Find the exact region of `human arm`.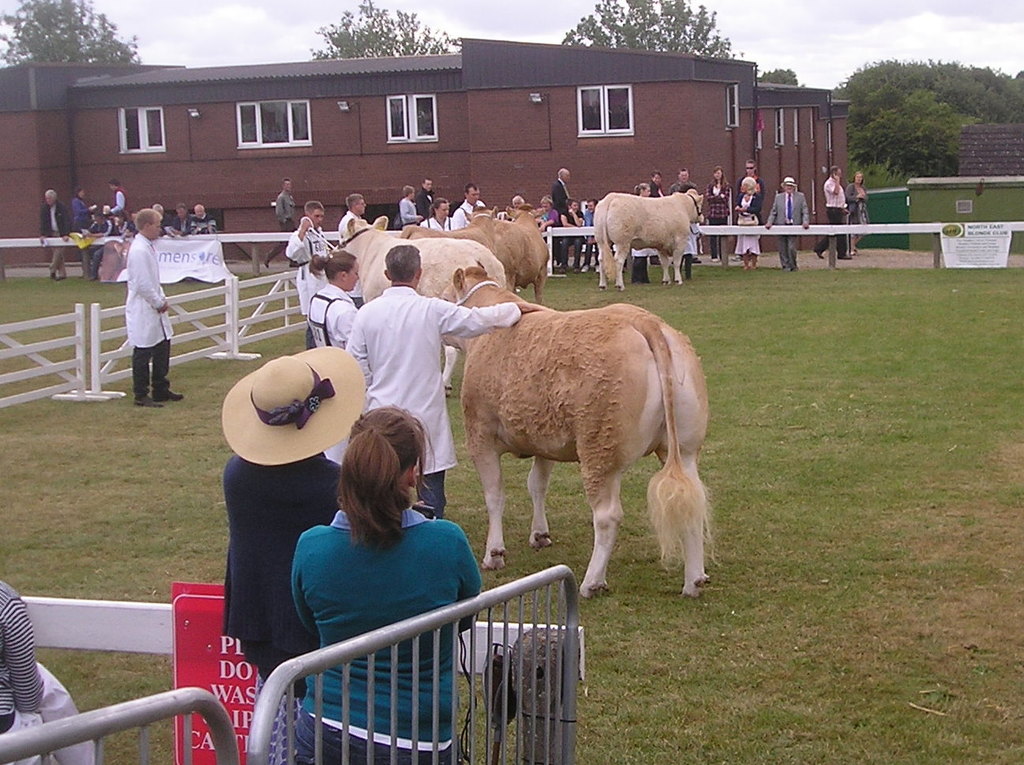
Exact region: x1=184 y1=219 x2=199 y2=237.
